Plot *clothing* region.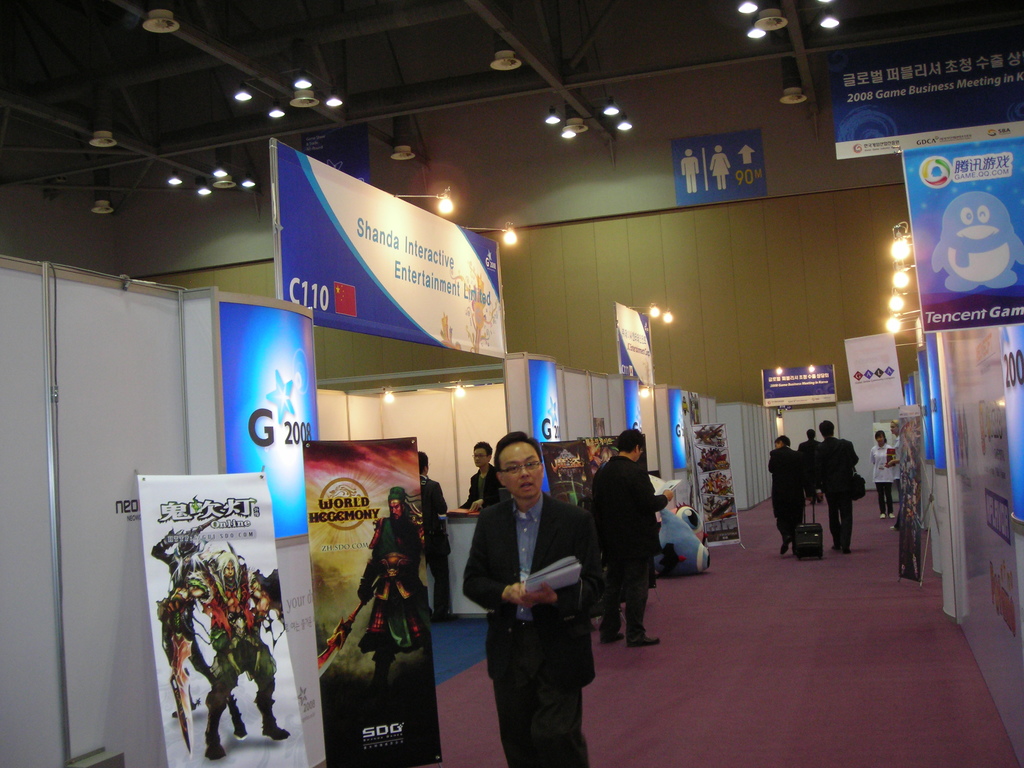
Plotted at x1=765, y1=441, x2=805, y2=554.
